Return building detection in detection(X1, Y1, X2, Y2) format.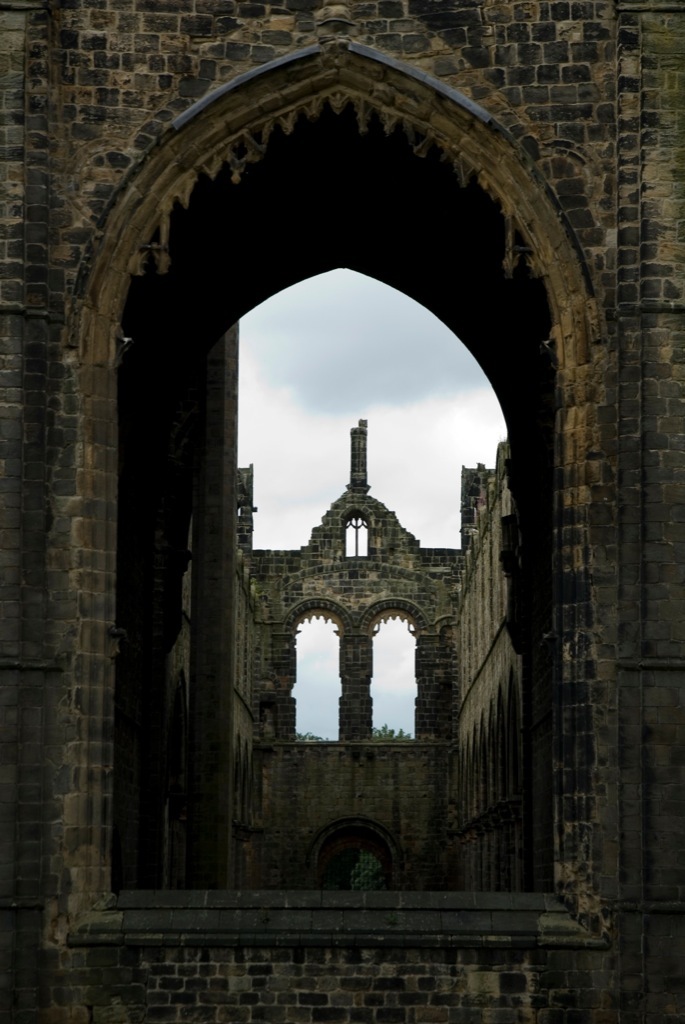
detection(0, 0, 684, 1023).
